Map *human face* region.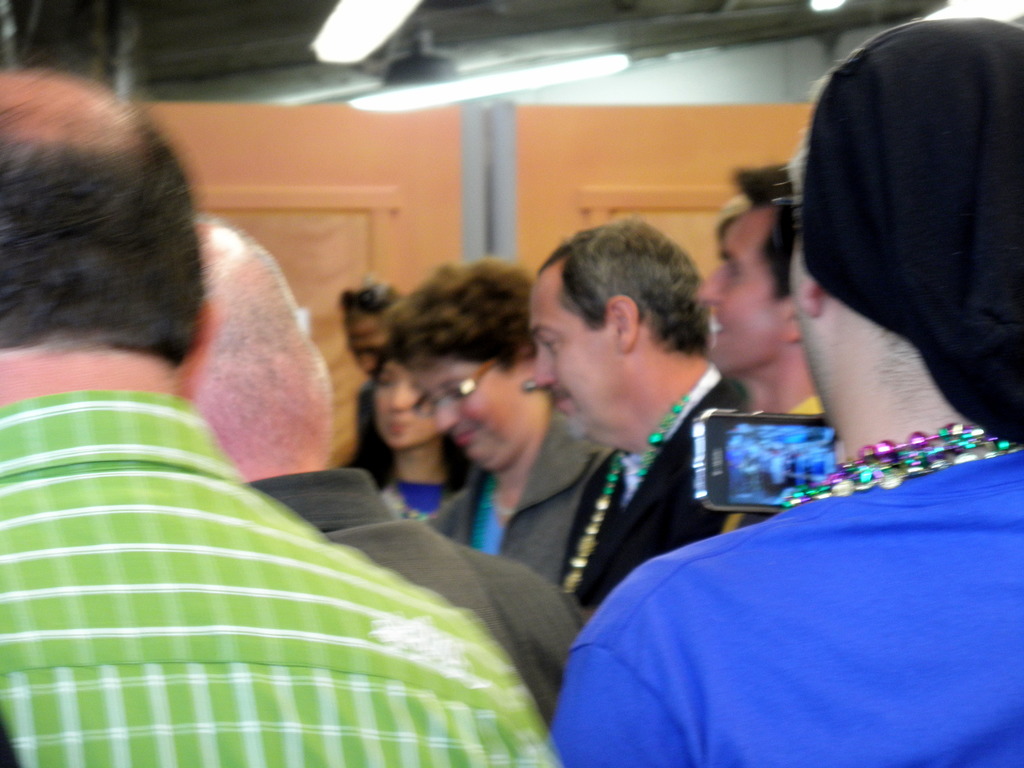
Mapped to {"left": 689, "top": 205, "right": 777, "bottom": 371}.
